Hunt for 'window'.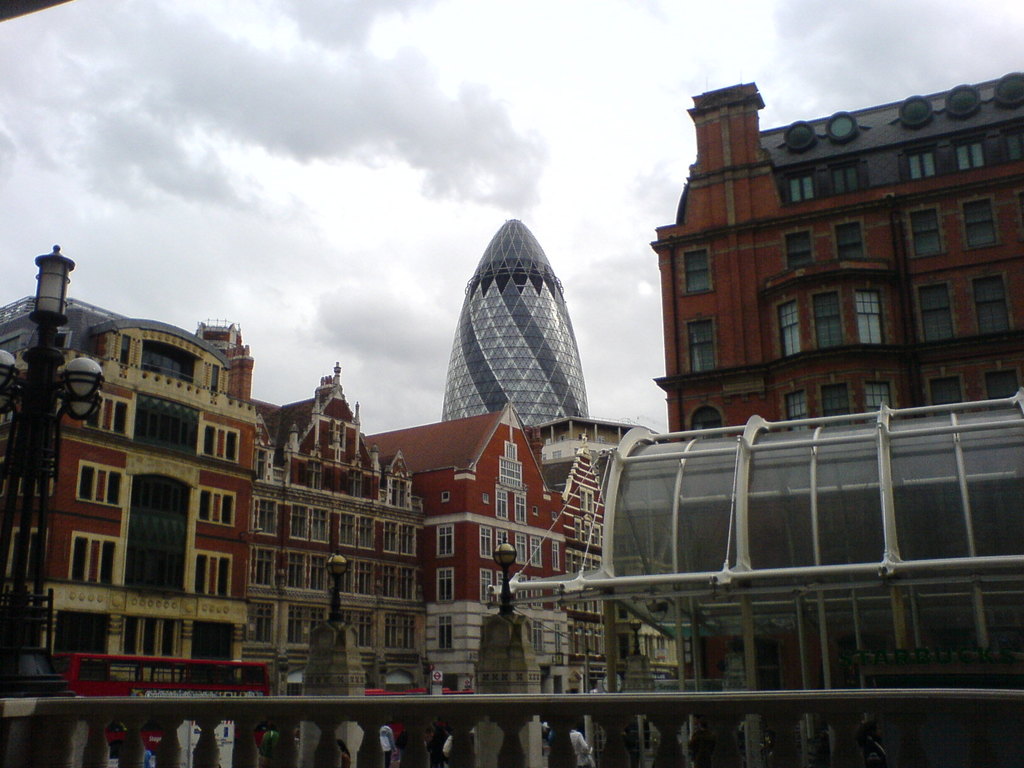
Hunted down at (left=867, top=383, right=890, bottom=414).
